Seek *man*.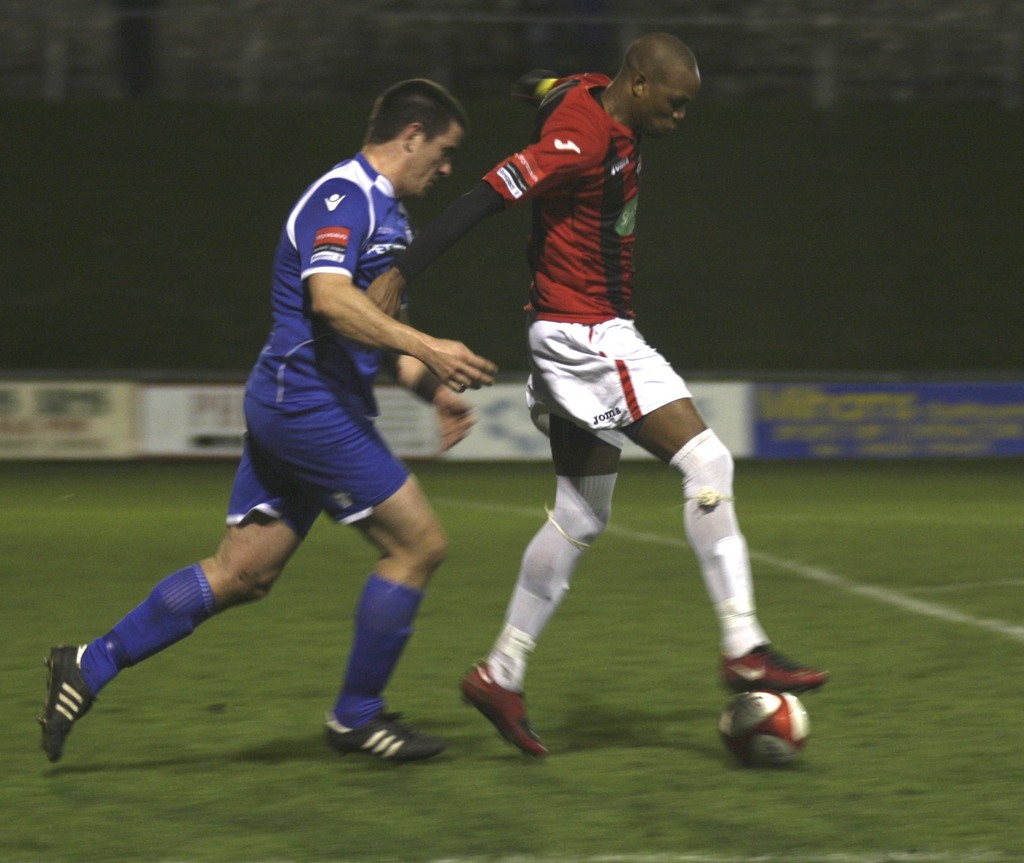
[left=360, top=36, right=836, bottom=762].
